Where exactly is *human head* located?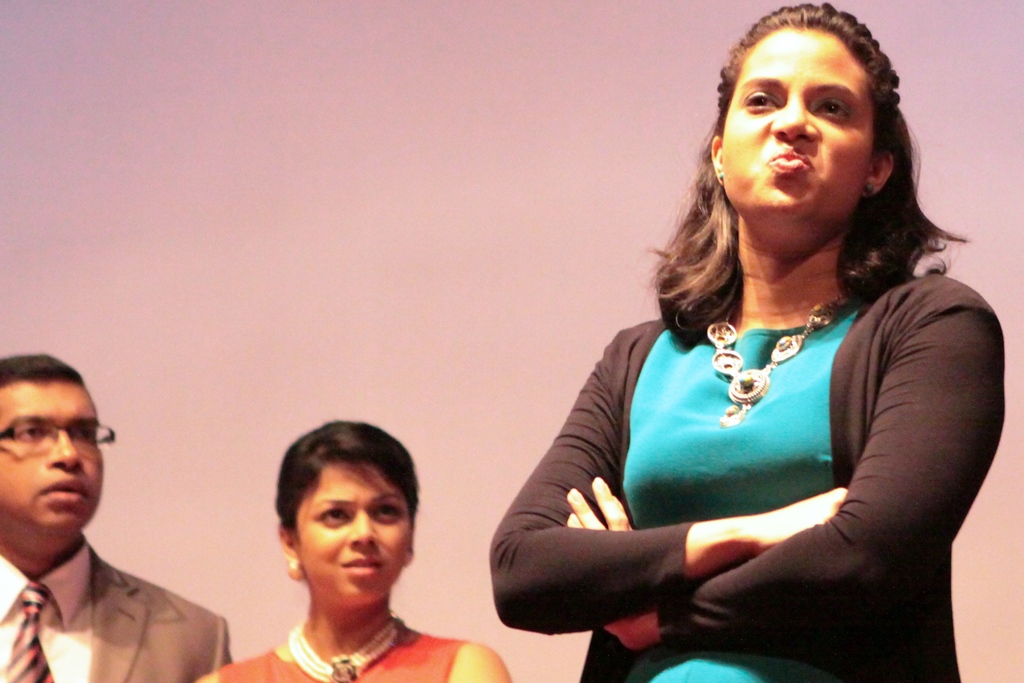
Its bounding box is BBox(249, 416, 424, 607).
